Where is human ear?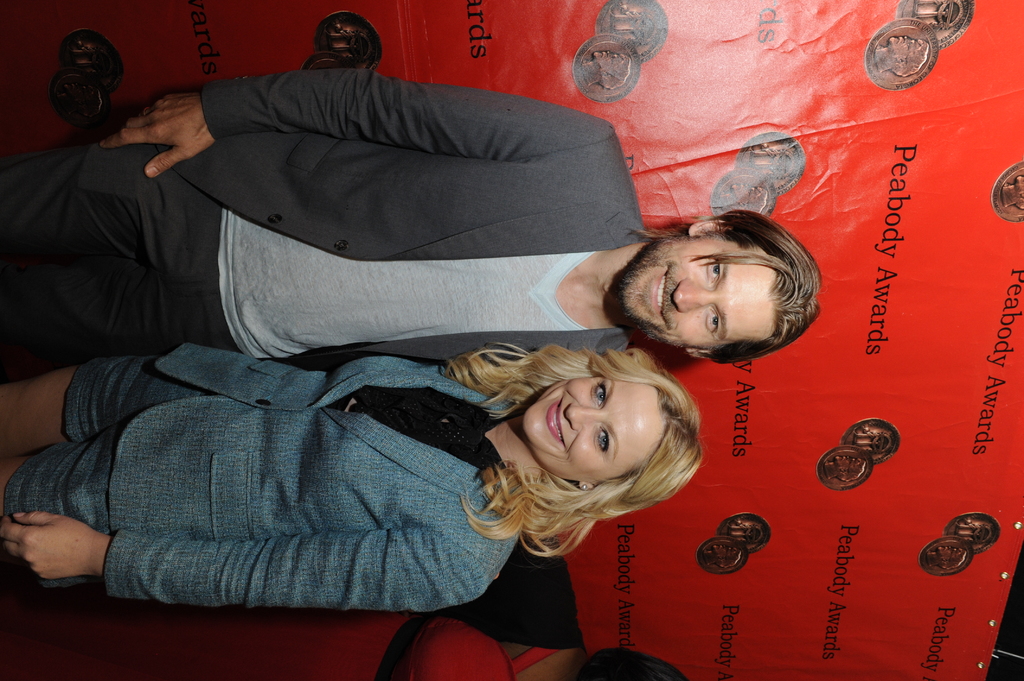
bbox=(690, 218, 728, 230).
